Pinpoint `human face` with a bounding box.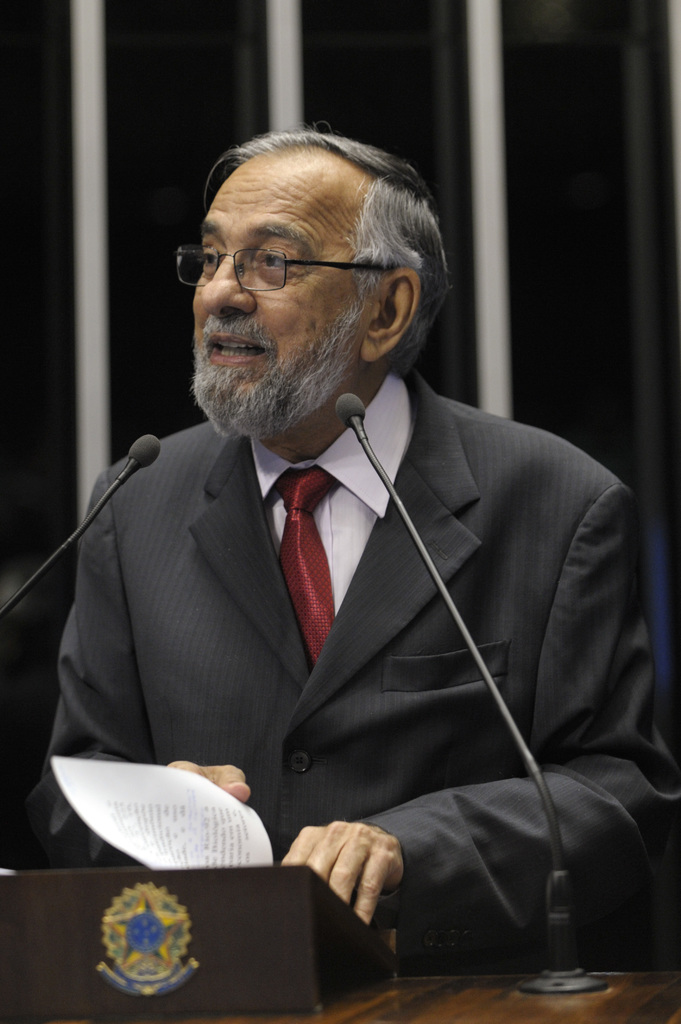
select_region(193, 178, 326, 414).
